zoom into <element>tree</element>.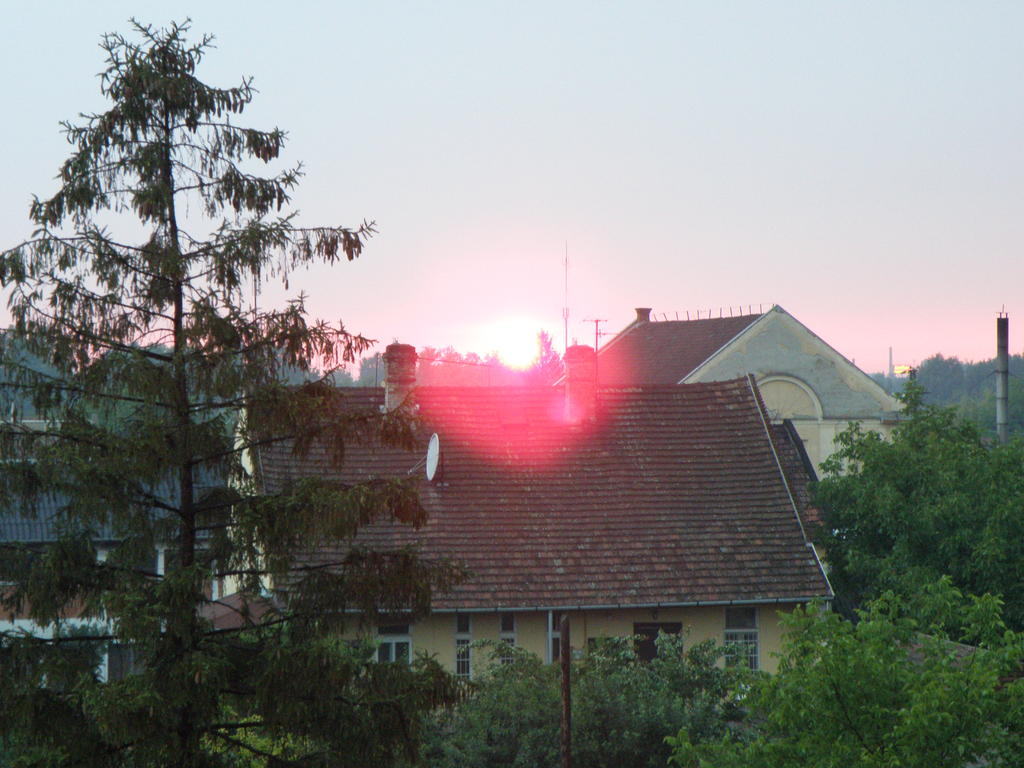
Zoom target: {"x1": 321, "y1": 365, "x2": 354, "y2": 387}.
